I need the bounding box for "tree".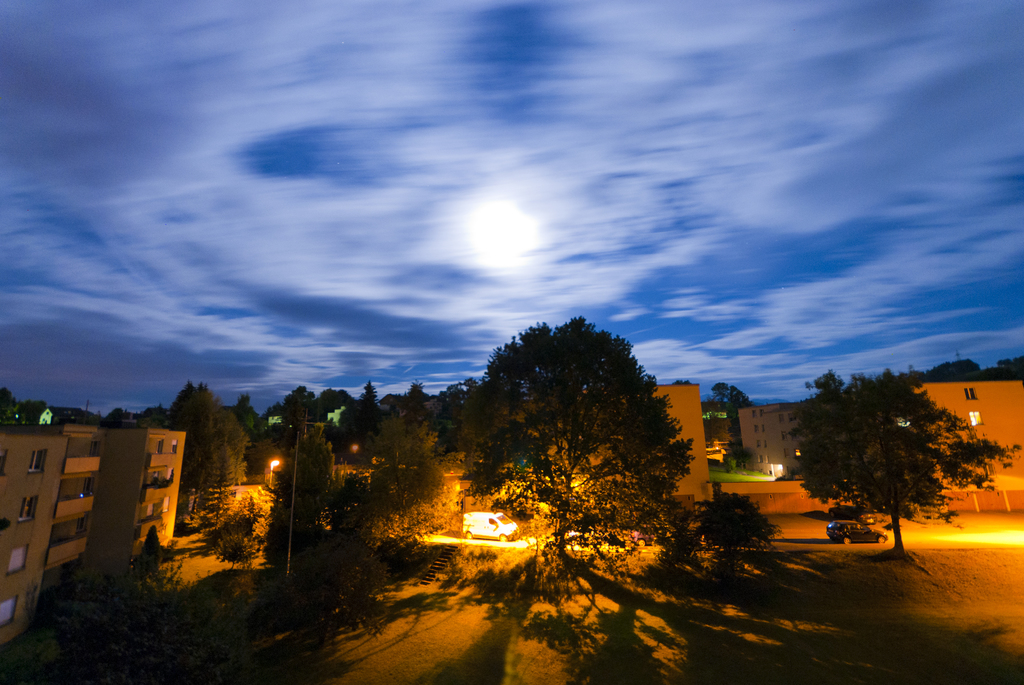
Here it is: <bbox>705, 383, 754, 411</bbox>.
